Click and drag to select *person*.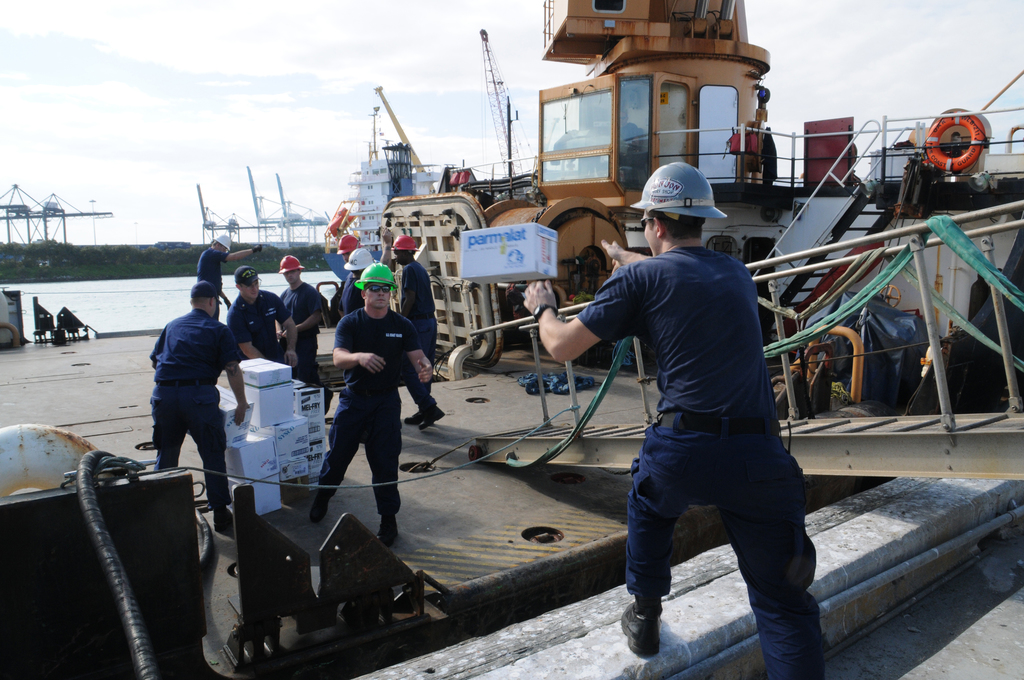
Selection: (523, 159, 829, 676).
